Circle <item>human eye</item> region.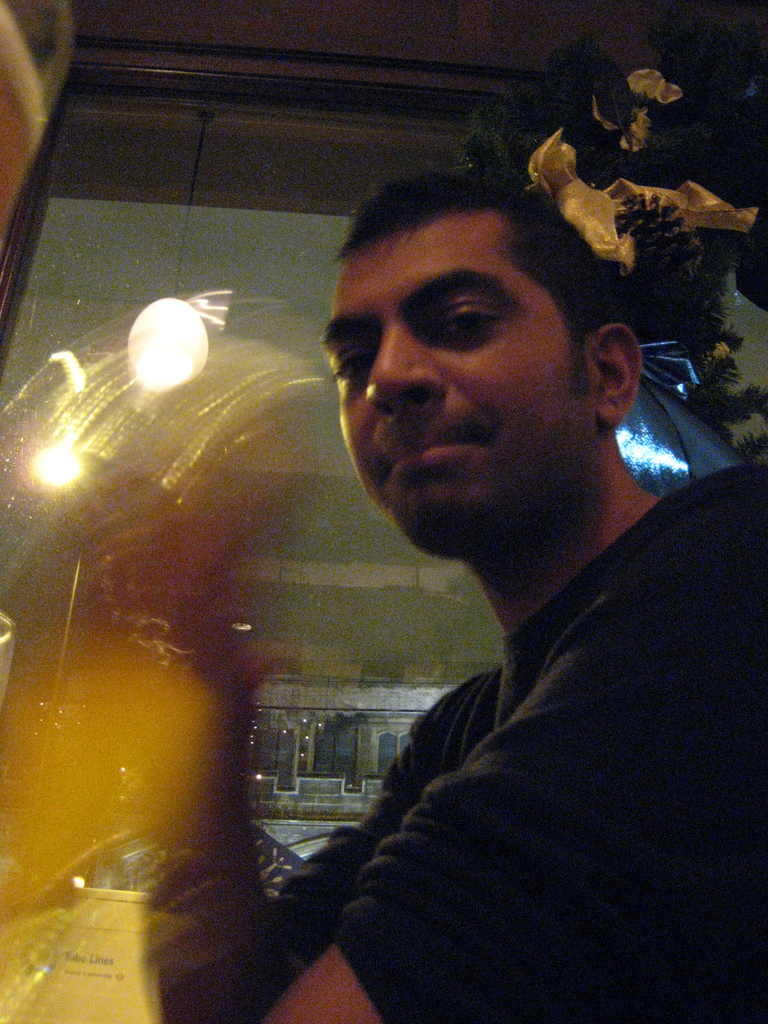
Region: 328:346:384:384.
